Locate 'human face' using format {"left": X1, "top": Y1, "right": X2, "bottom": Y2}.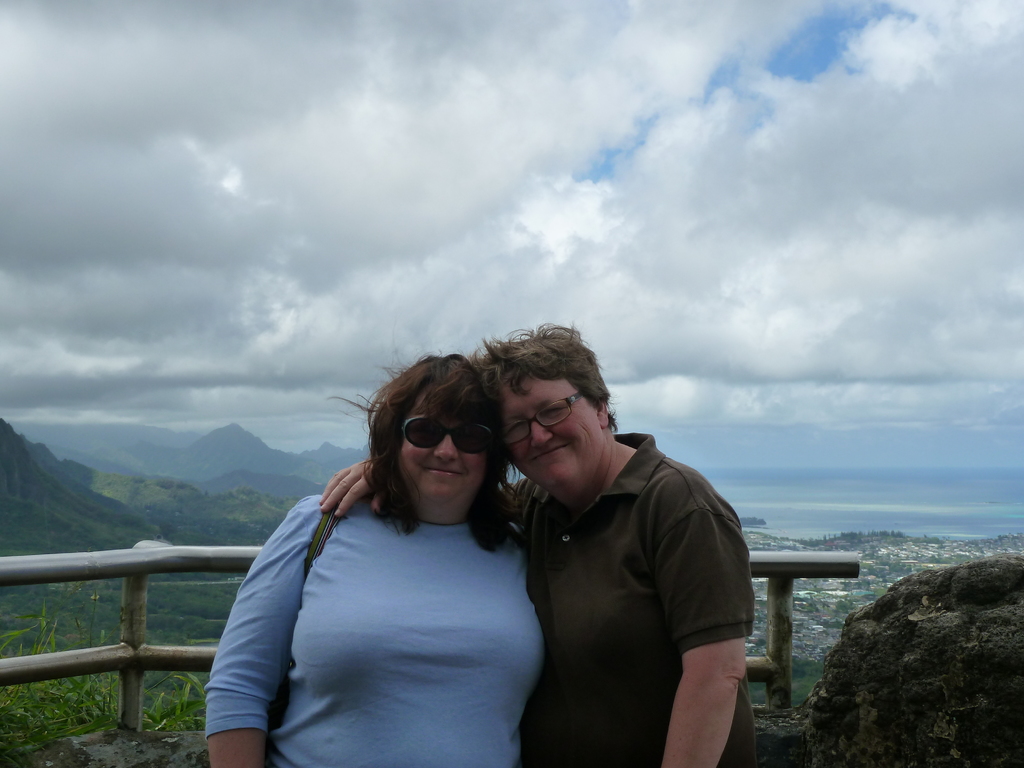
{"left": 501, "top": 374, "right": 601, "bottom": 492}.
